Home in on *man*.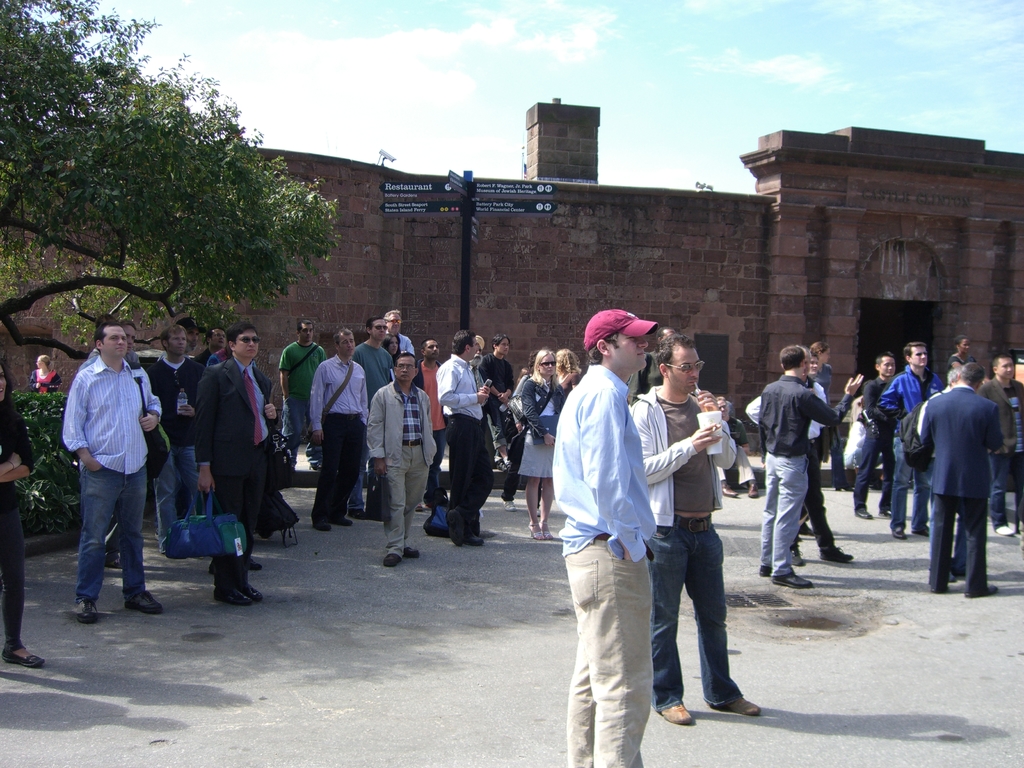
Homed in at {"x1": 629, "y1": 332, "x2": 765, "y2": 720}.
